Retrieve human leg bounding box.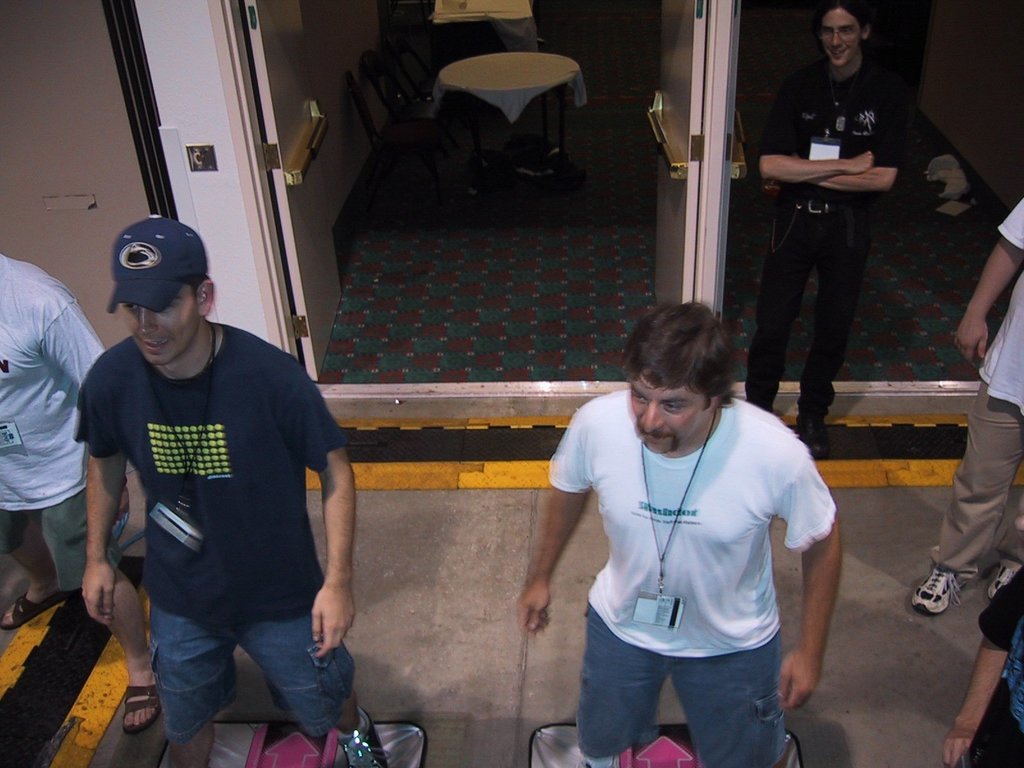
Bounding box: (908, 381, 1022, 613).
